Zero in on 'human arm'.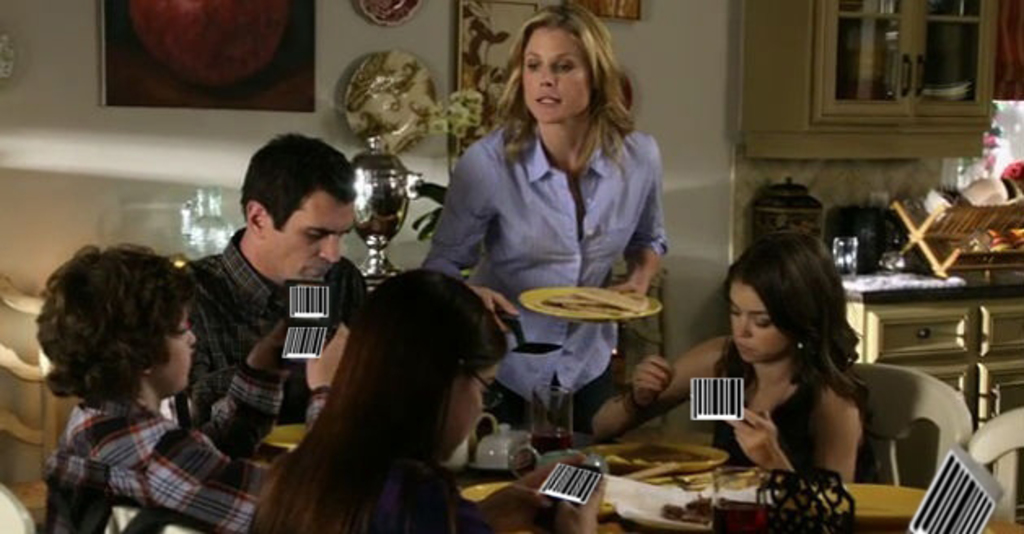
Zeroed in: locate(187, 316, 298, 456).
